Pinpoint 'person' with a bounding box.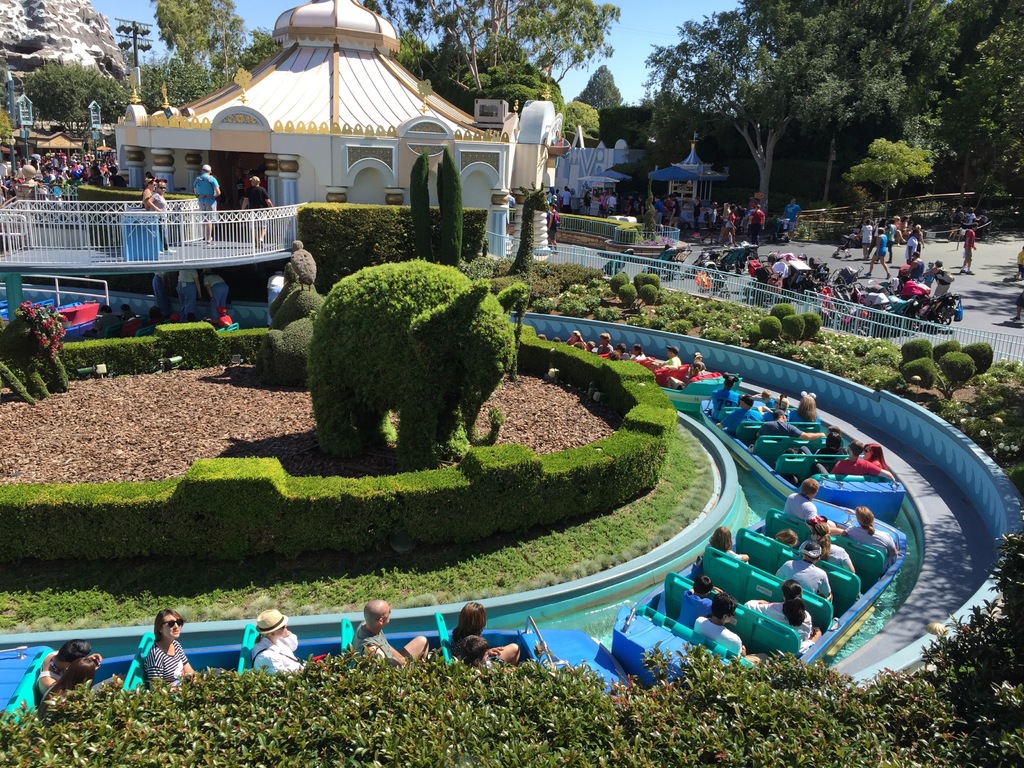
(left=149, top=184, right=169, bottom=248).
